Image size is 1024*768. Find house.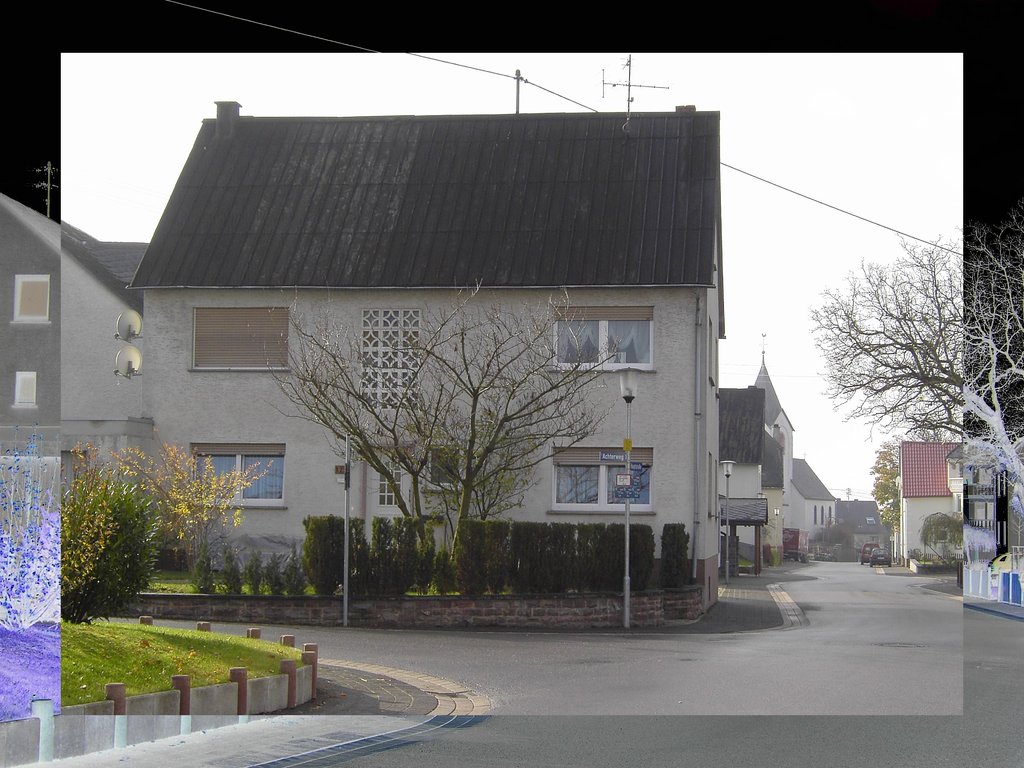
box(92, 42, 787, 632).
